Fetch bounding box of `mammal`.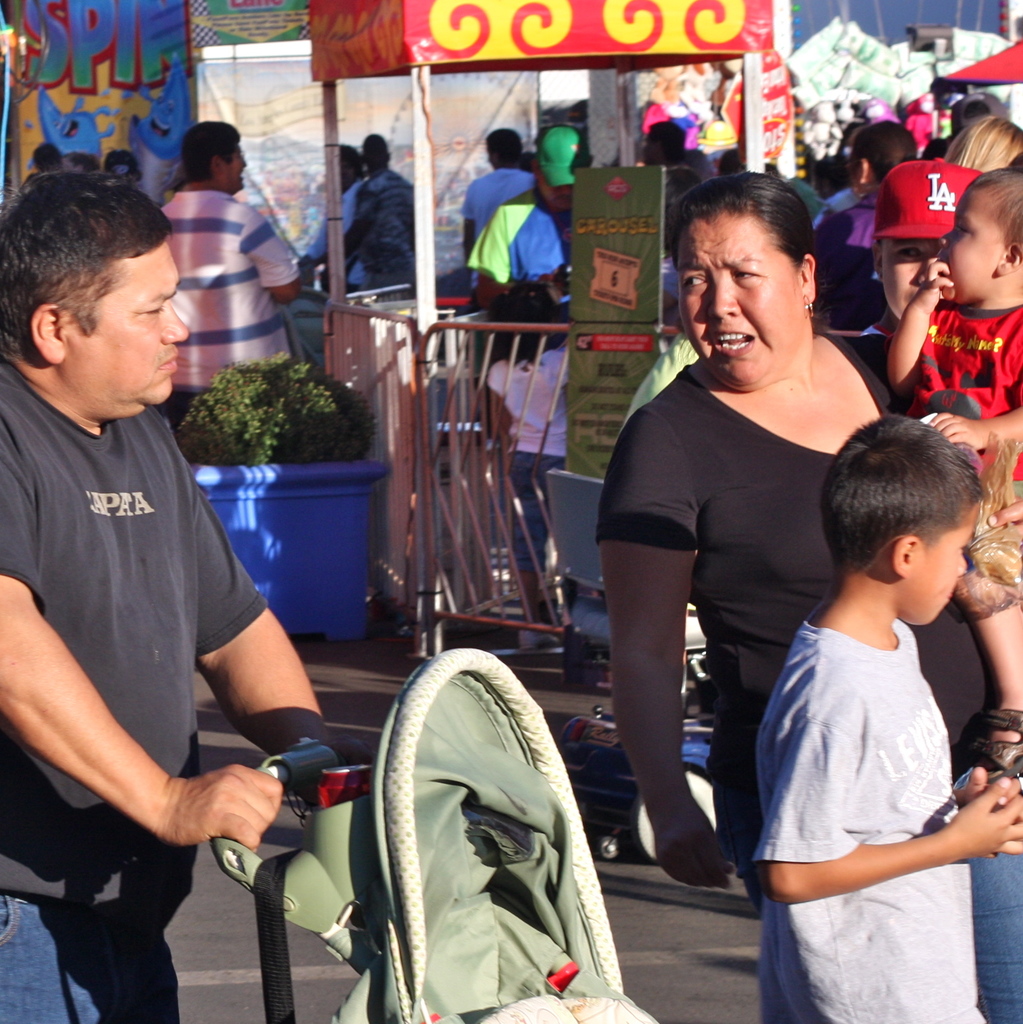
Bbox: <bbox>951, 92, 1011, 139</bbox>.
